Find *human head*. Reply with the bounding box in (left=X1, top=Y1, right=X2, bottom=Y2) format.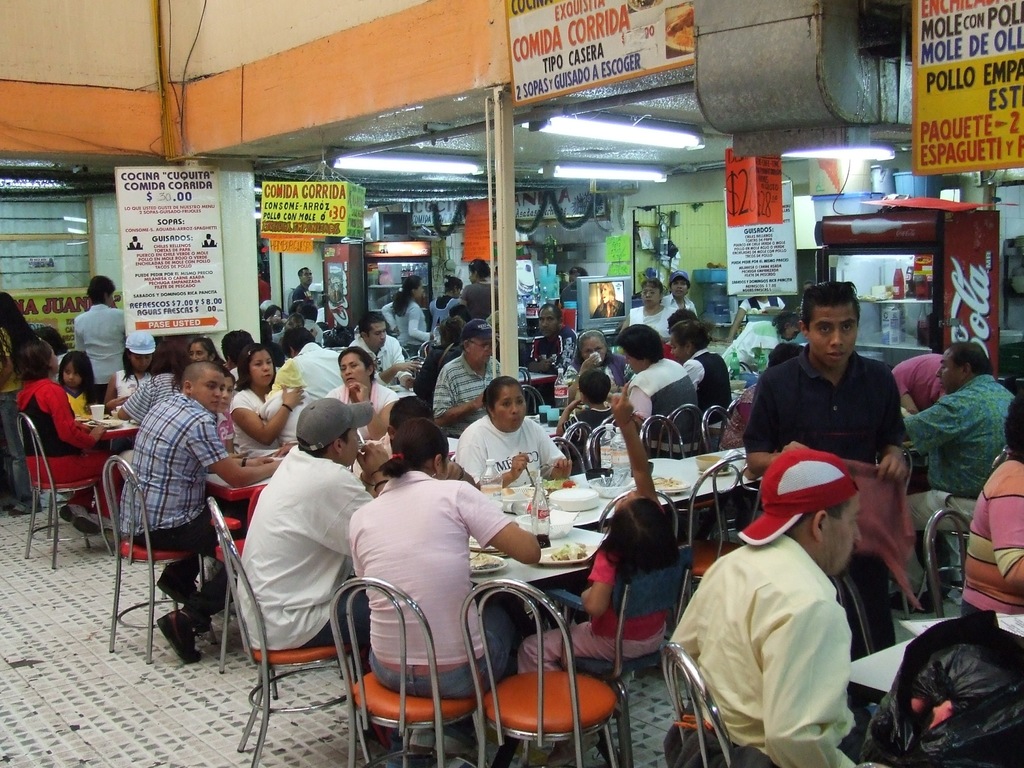
(left=437, top=317, right=460, bottom=342).
